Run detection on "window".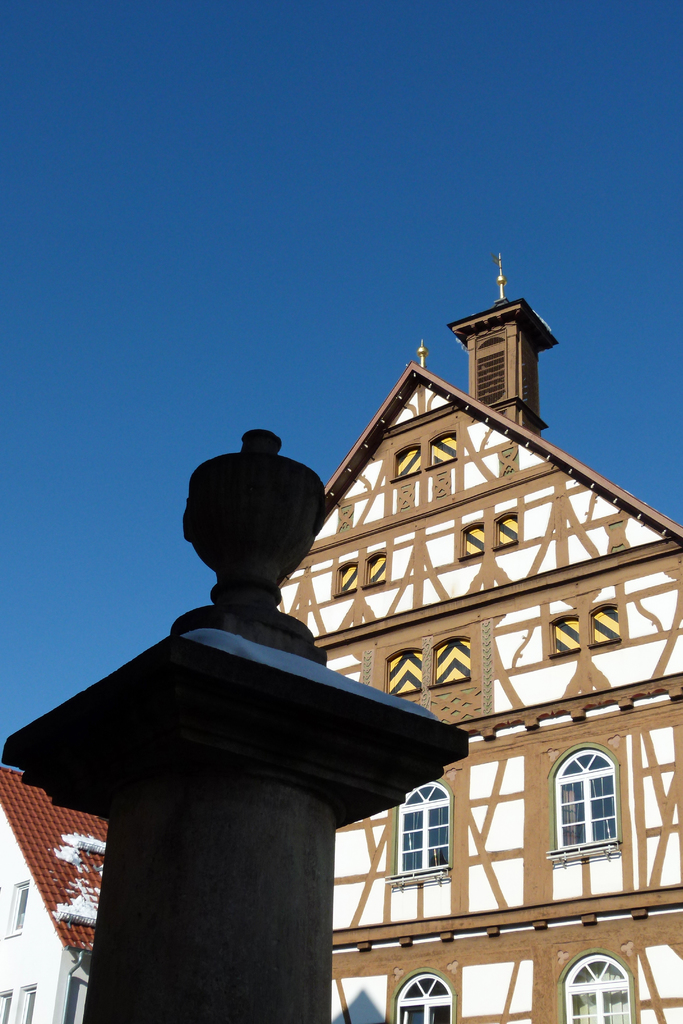
Result: box=[559, 742, 641, 892].
